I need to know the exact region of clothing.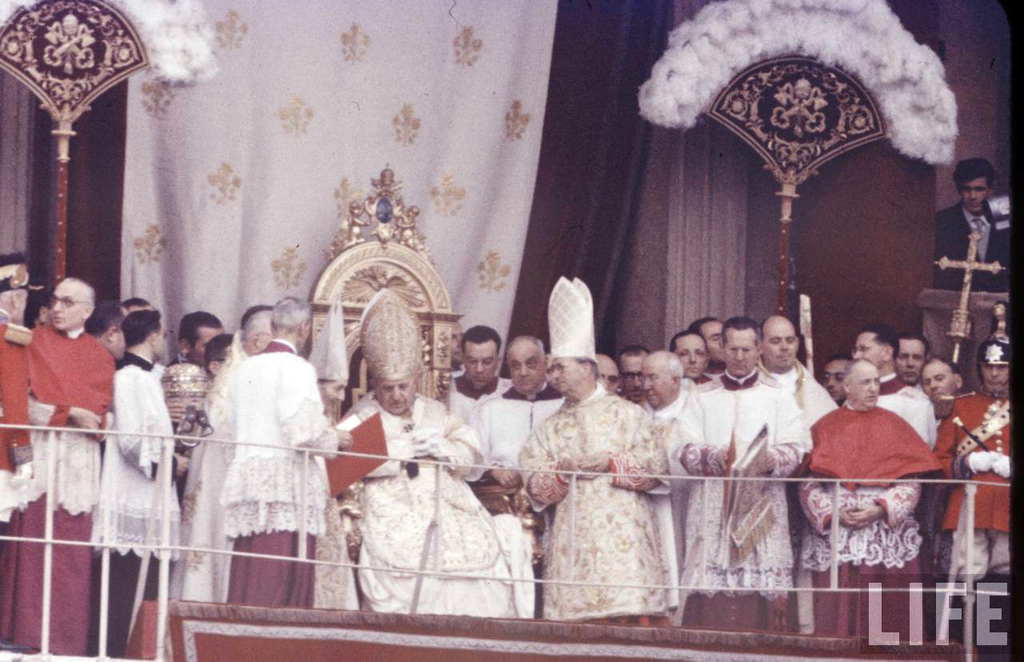
Region: <region>333, 373, 512, 614</region>.
